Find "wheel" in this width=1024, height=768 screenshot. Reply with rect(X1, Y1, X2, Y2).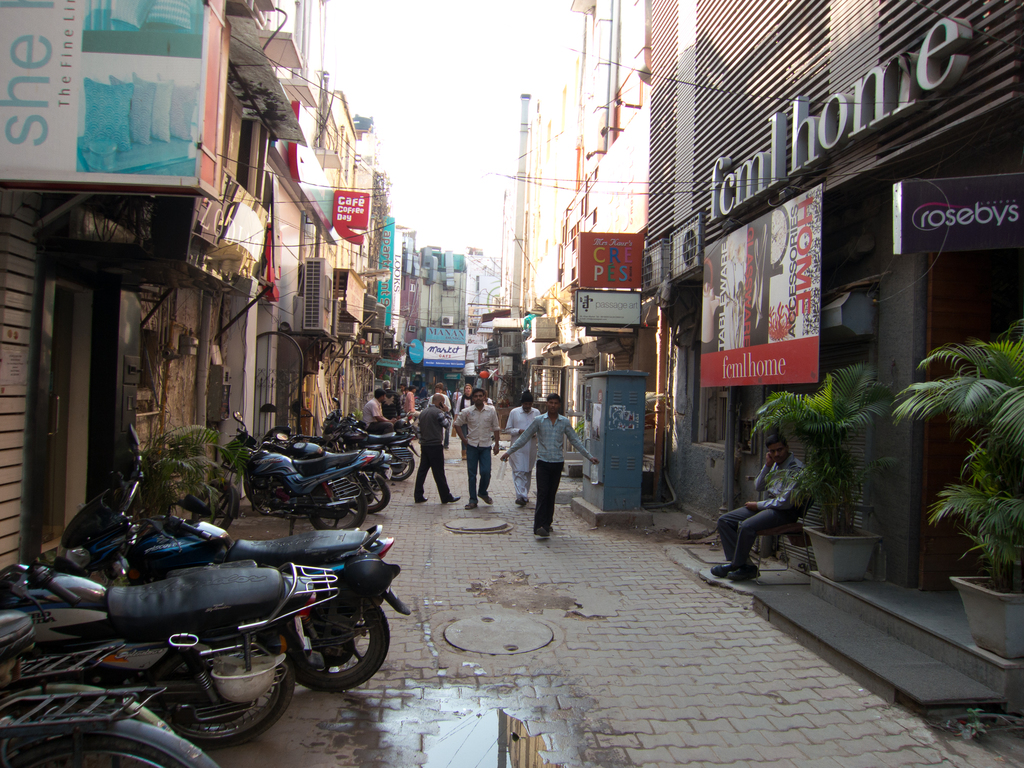
rect(380, 442, 415, 483).
